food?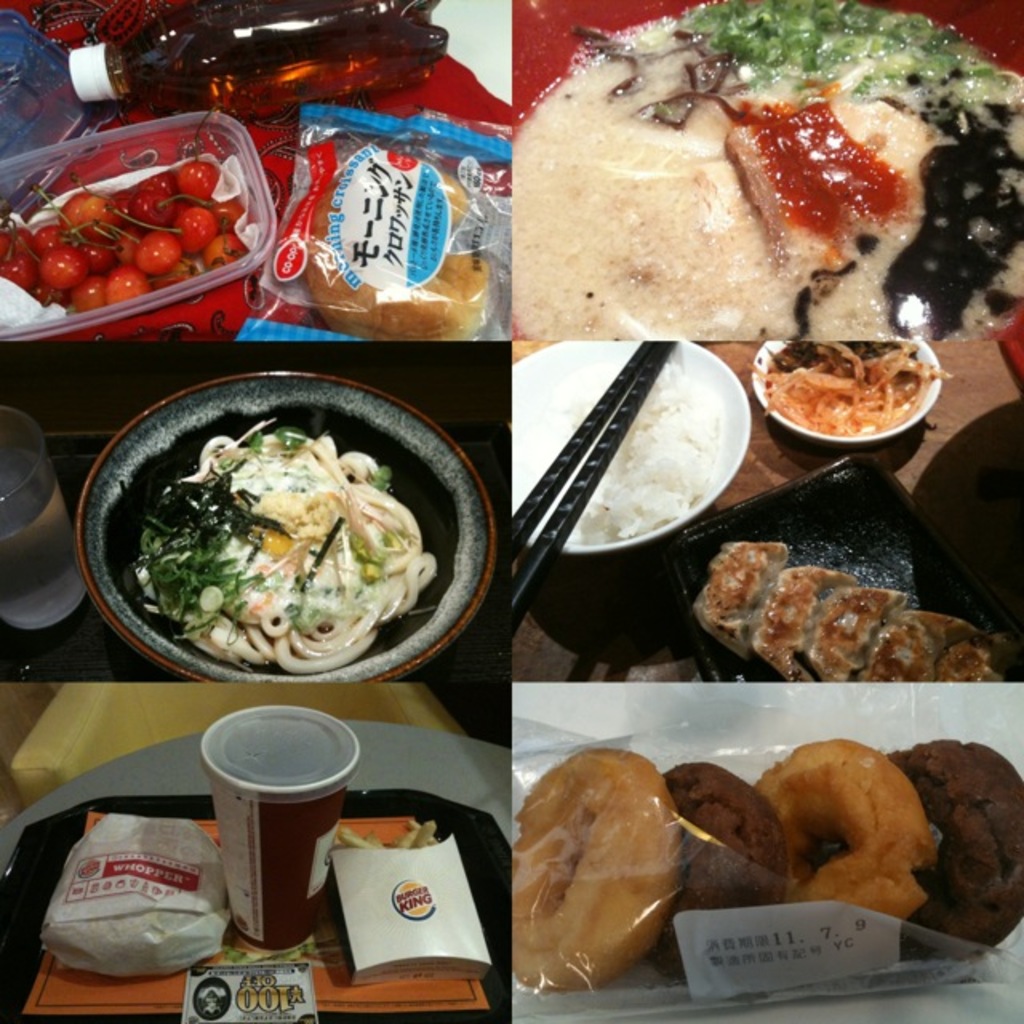
bbox(806, 586, 922, 680)
